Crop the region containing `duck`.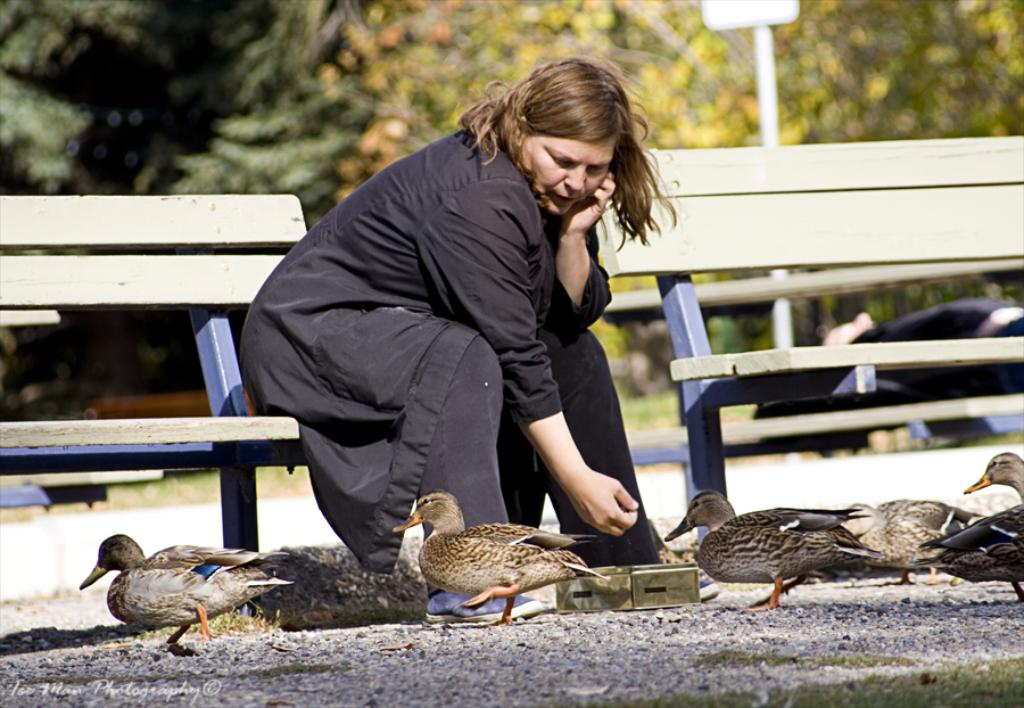
Crop region: left=831, top=501, right=996, bottom=584.
